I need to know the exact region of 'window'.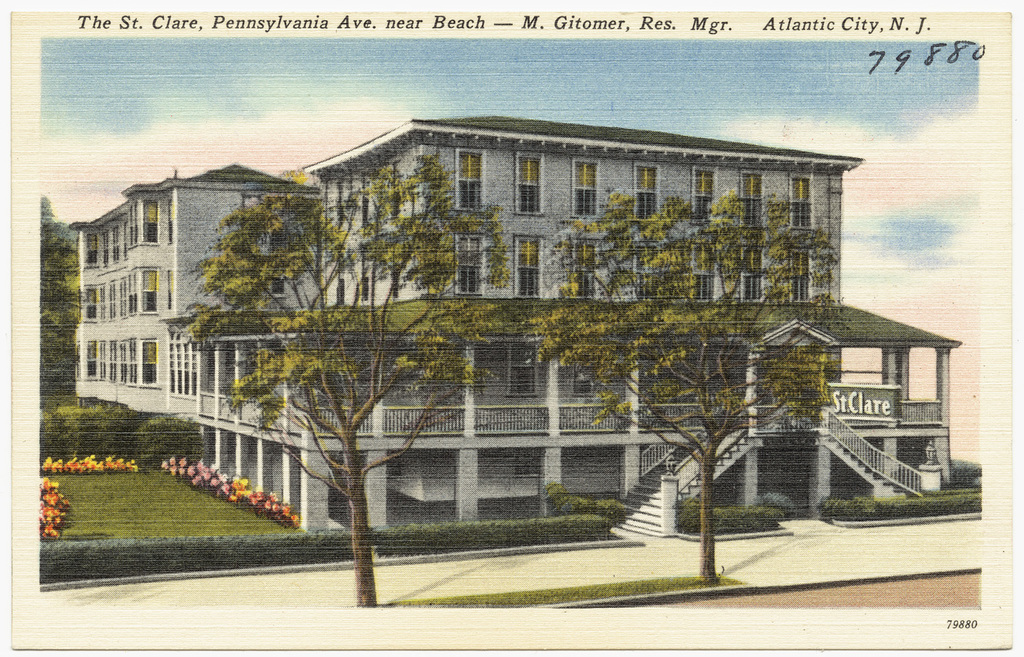
Region: select_region(518, 151, 543, 215).
